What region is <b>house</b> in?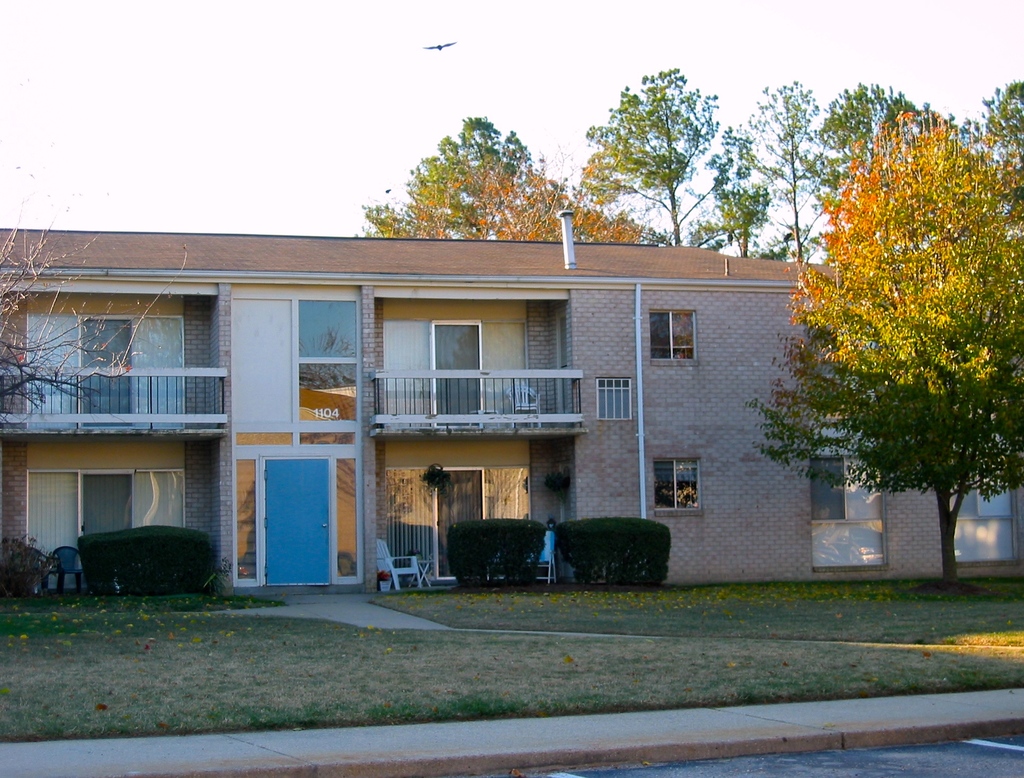
left=0, top=211, right=1023, bottom=598.
